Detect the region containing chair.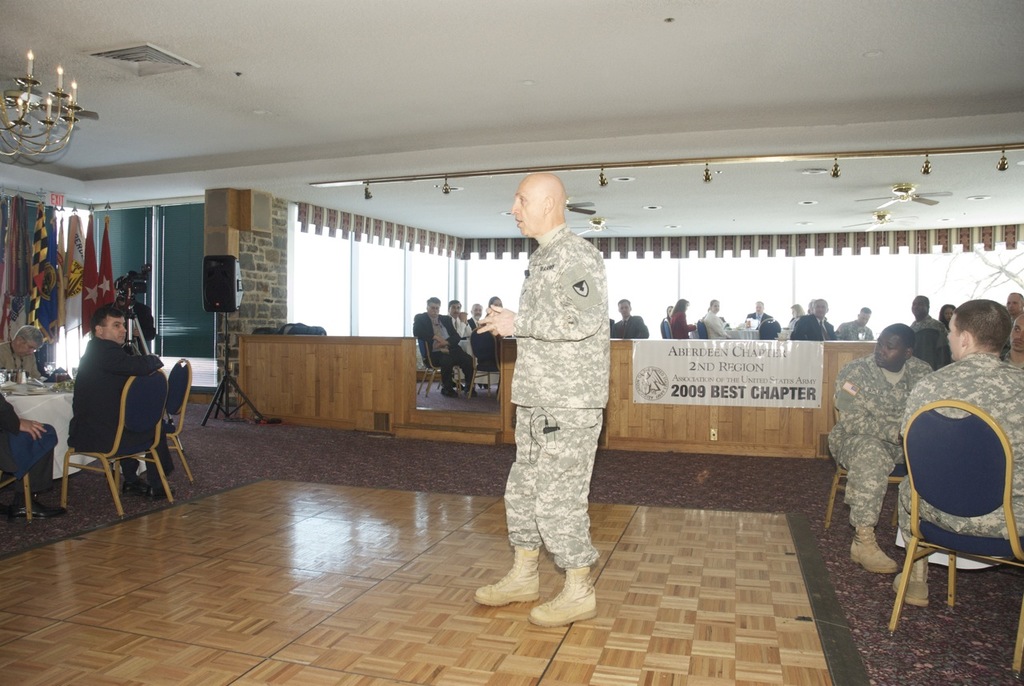
locate(758, 319, 783, 340).
